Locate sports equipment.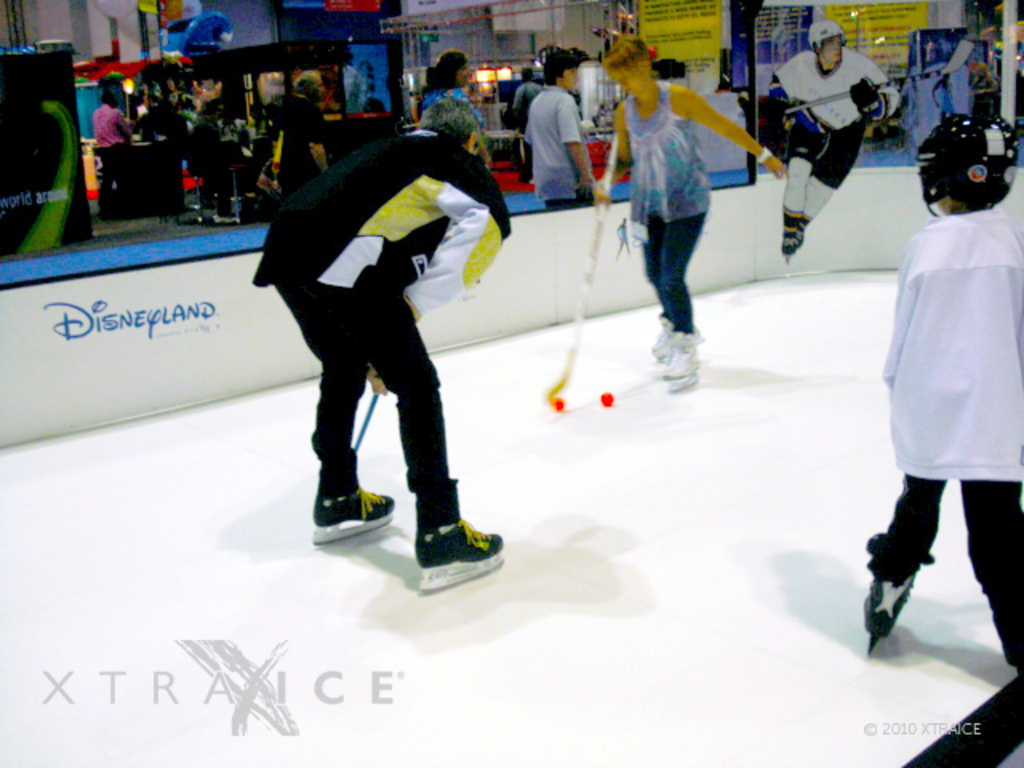
Bounding box: bbox(770, 99, 792, 134).
